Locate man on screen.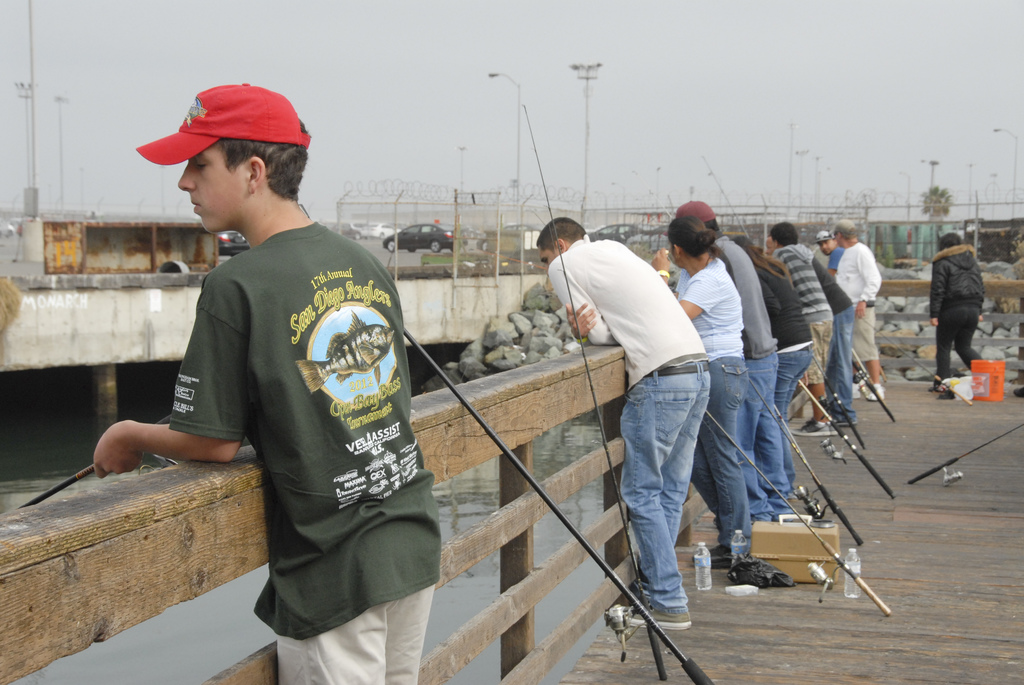
On screen at box(815, 226, 841, 267).
